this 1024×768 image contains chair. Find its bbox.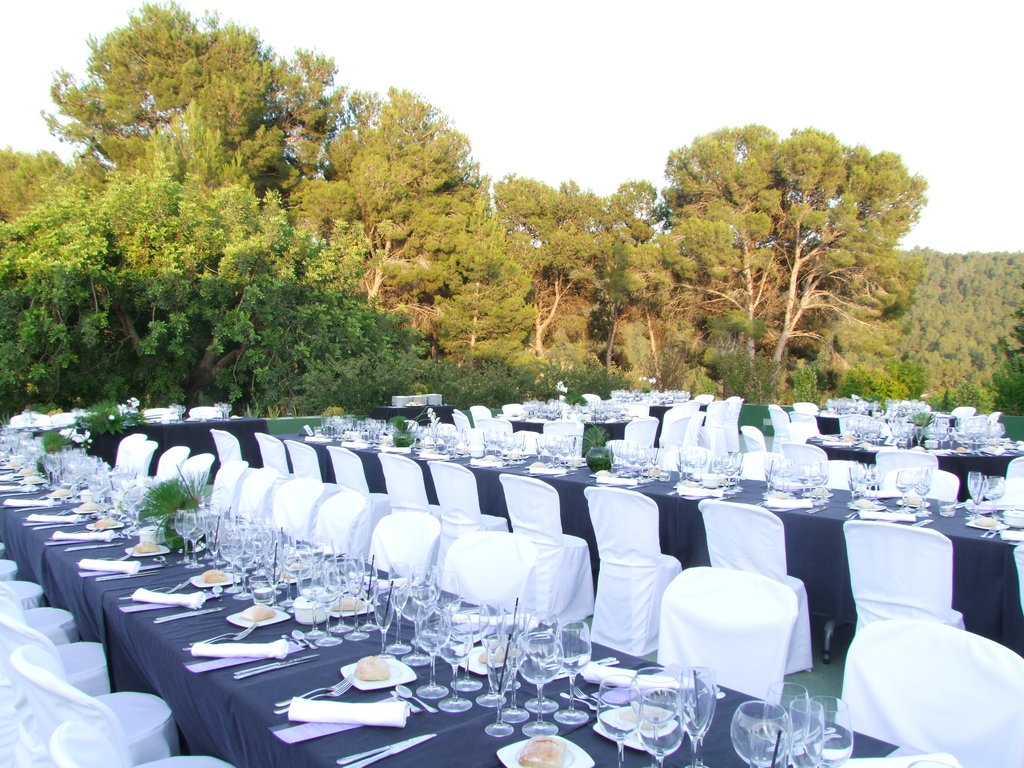
{"left": 838, "top": 616, "right": 1023, "bottom": 765}.
